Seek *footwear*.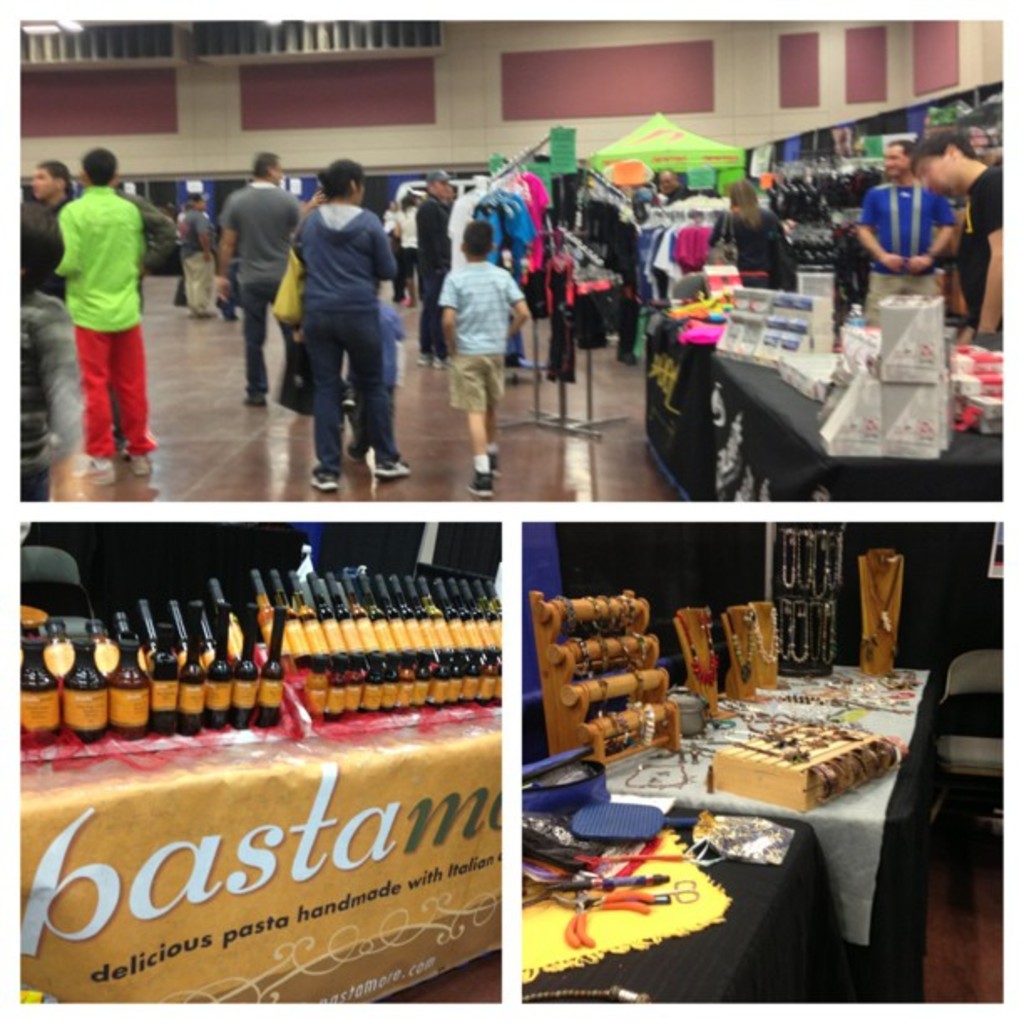
pyautogui.locateOnScreen(310, 470, 333, 490).
